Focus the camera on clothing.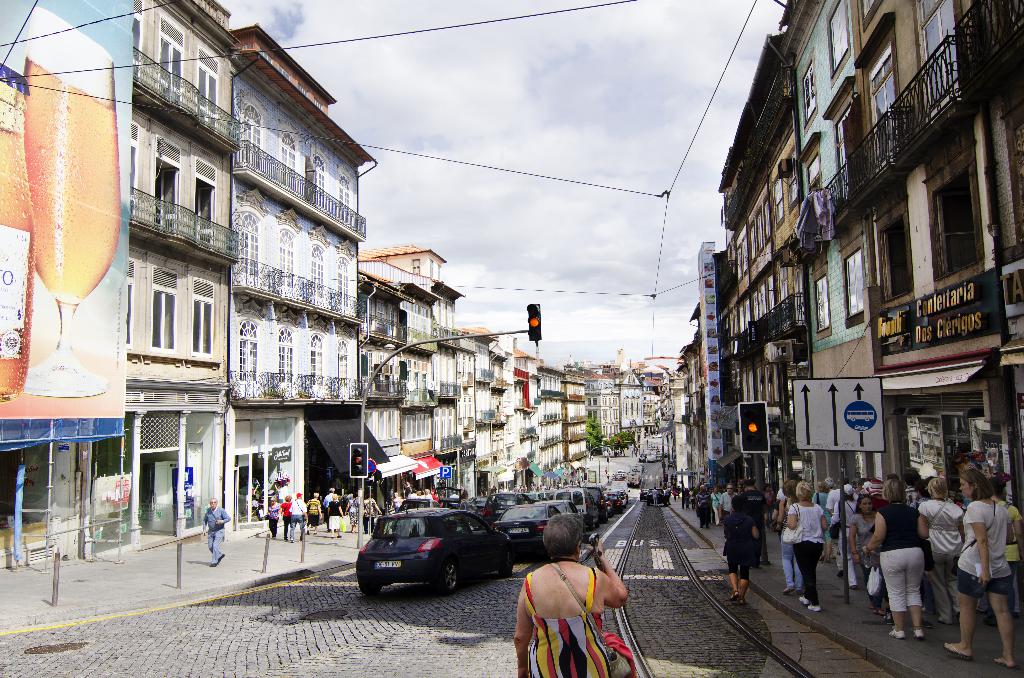
Focus region: (x1=200, y1=506, x2=229, y2=565).
